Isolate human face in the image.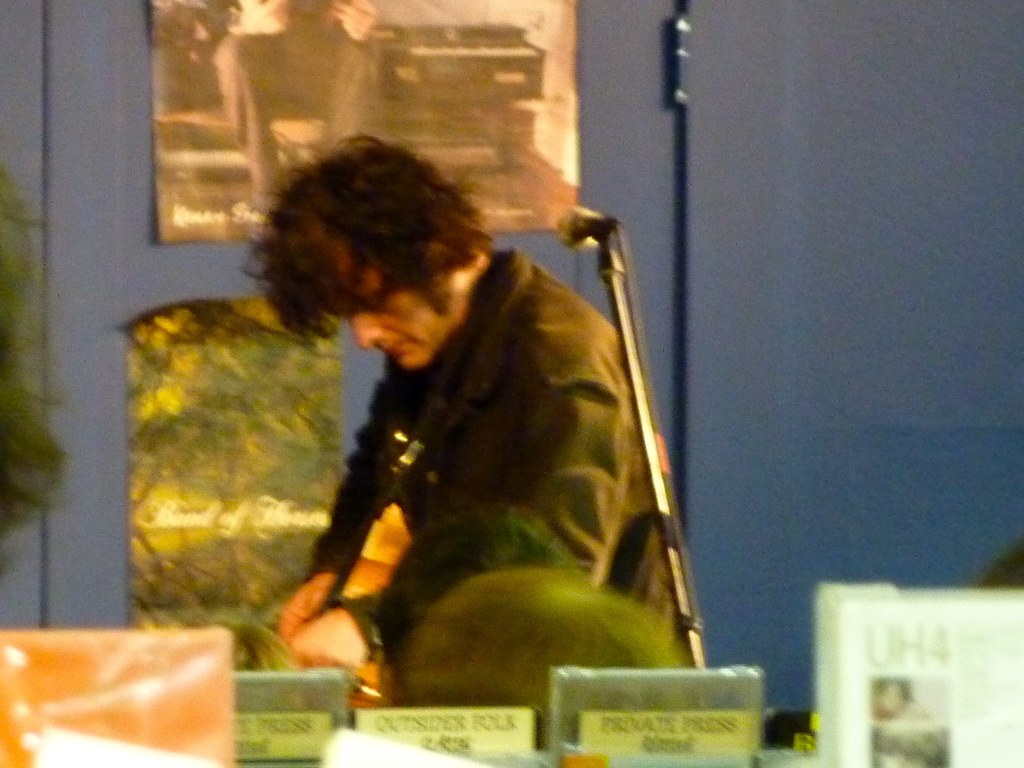
Isolated region: 358, 264, 445, 367.
